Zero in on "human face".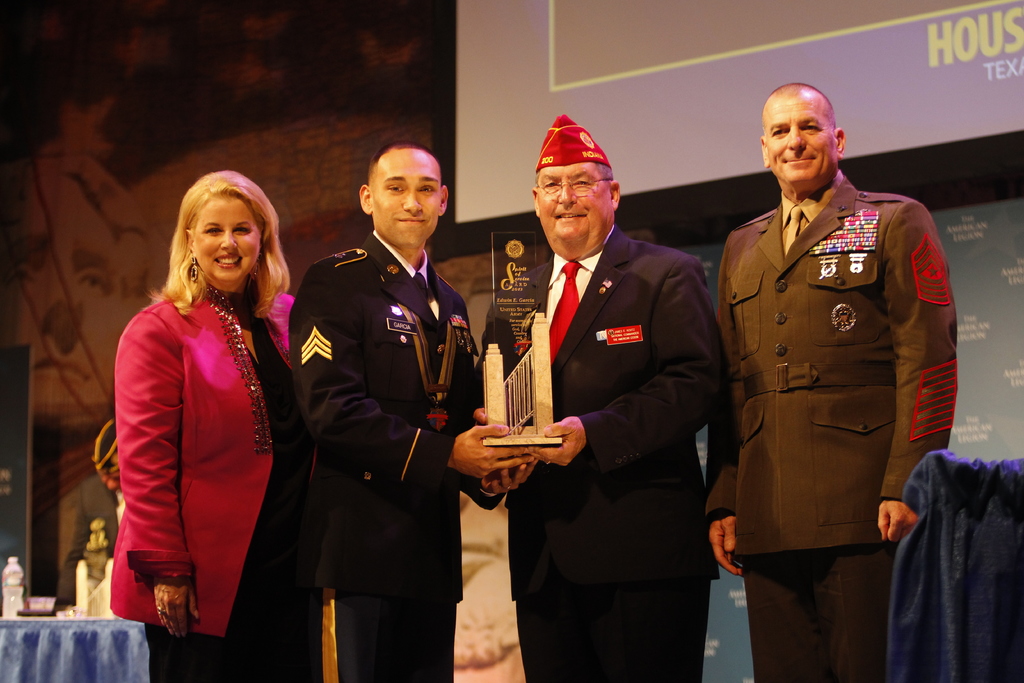
Zeroed in: detection(535, 162, 606, 238).
